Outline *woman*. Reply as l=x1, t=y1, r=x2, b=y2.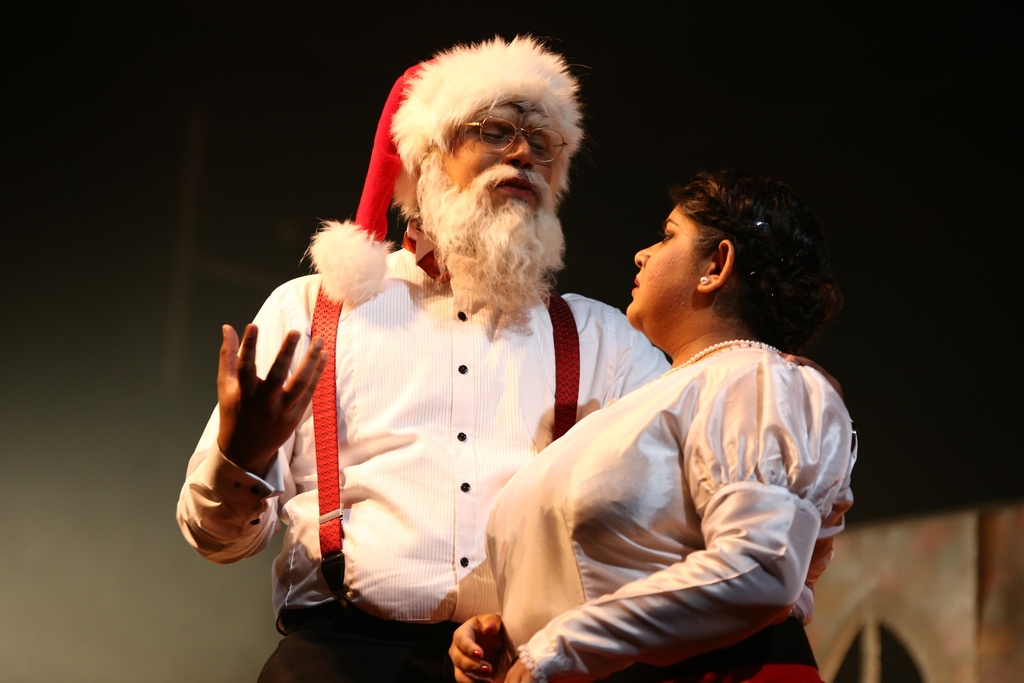
l=428, t=111, r=844, b=666.
